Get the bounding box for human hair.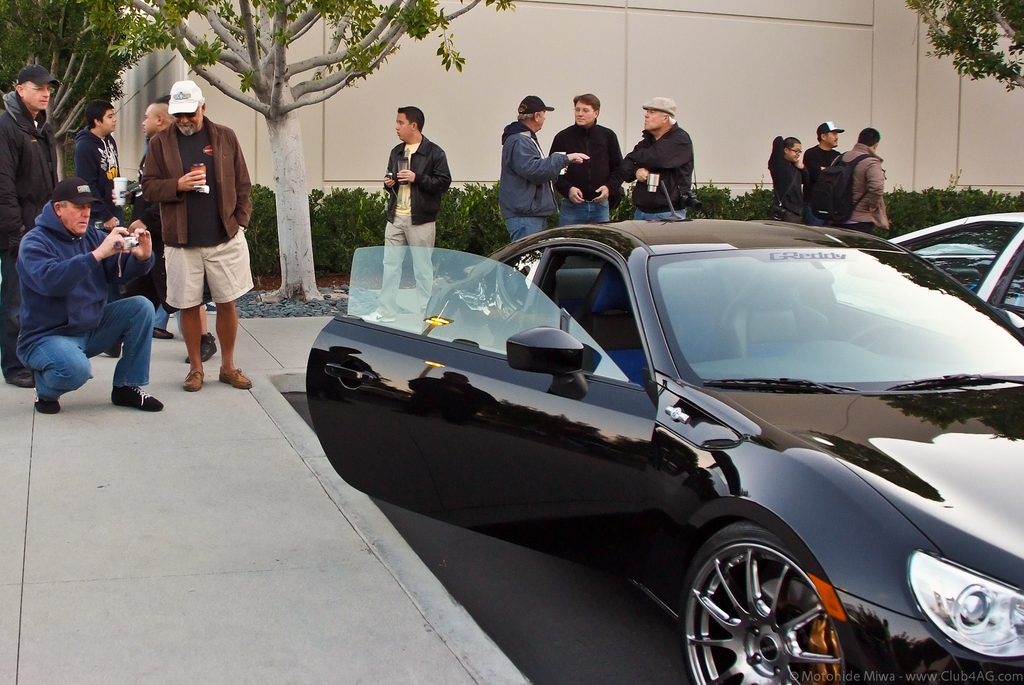
{"x1": 782, "y1": 134, "x2": 801, "y2": 152}.
